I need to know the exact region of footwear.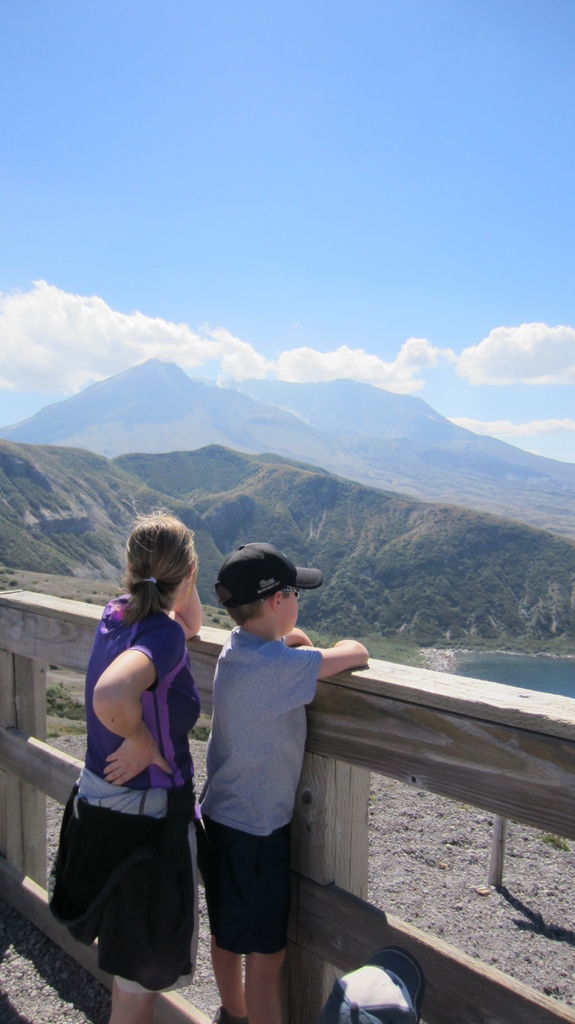
Region: <region>212, 1007, 248, 1023</region>.
